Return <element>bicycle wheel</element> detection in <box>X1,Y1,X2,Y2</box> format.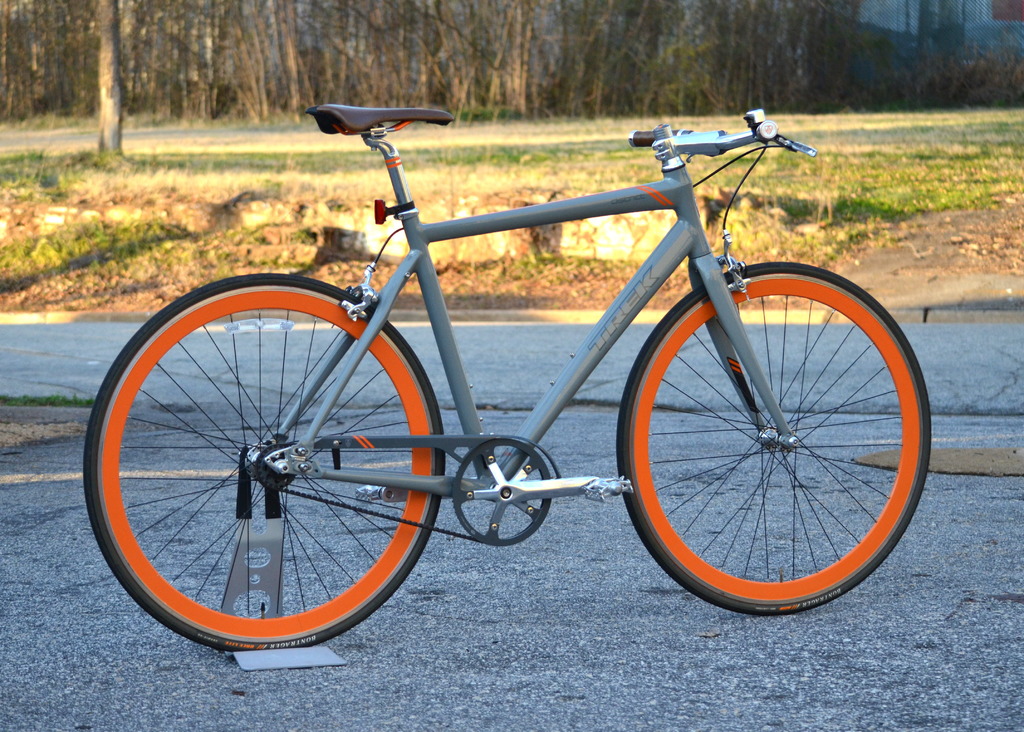
<box>79,271,450,647</box>.
